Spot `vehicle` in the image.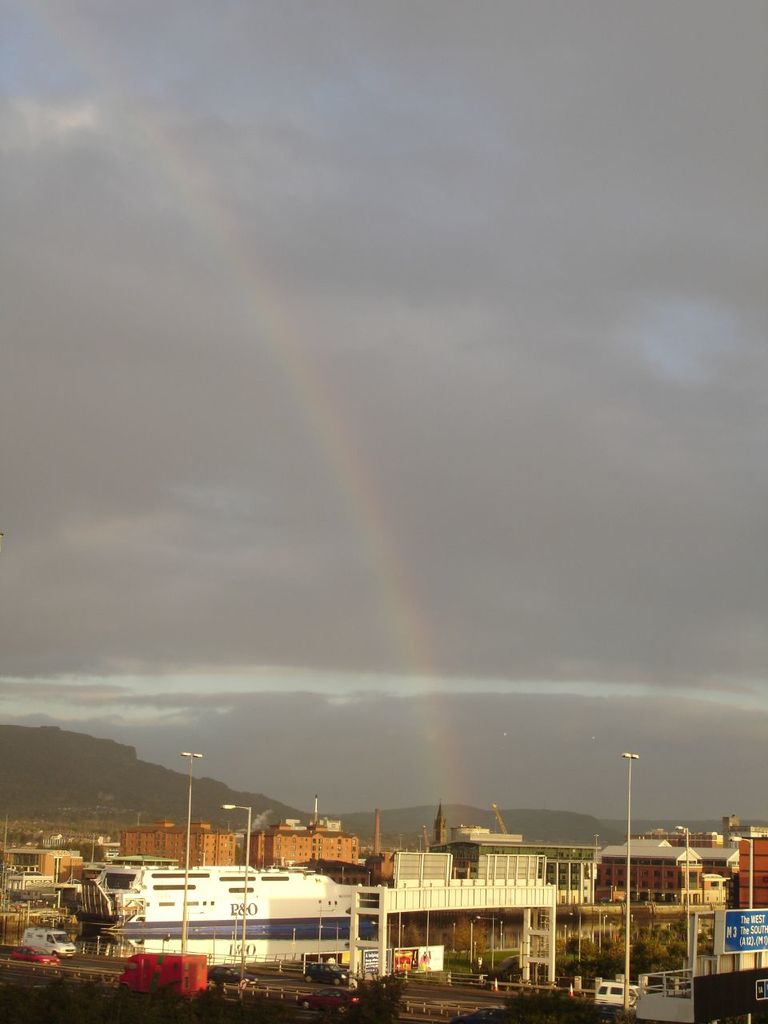
`vehicle` found at (308, 958, 354, 987).
